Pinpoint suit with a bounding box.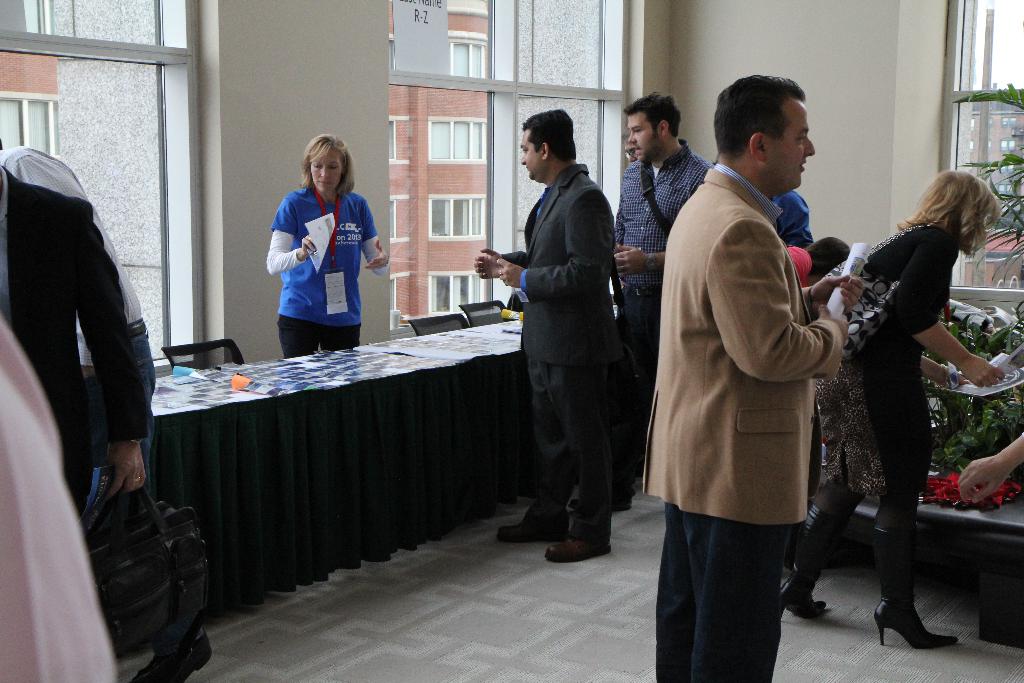
(x1=520, y1=170, x2=637, y2=550).
